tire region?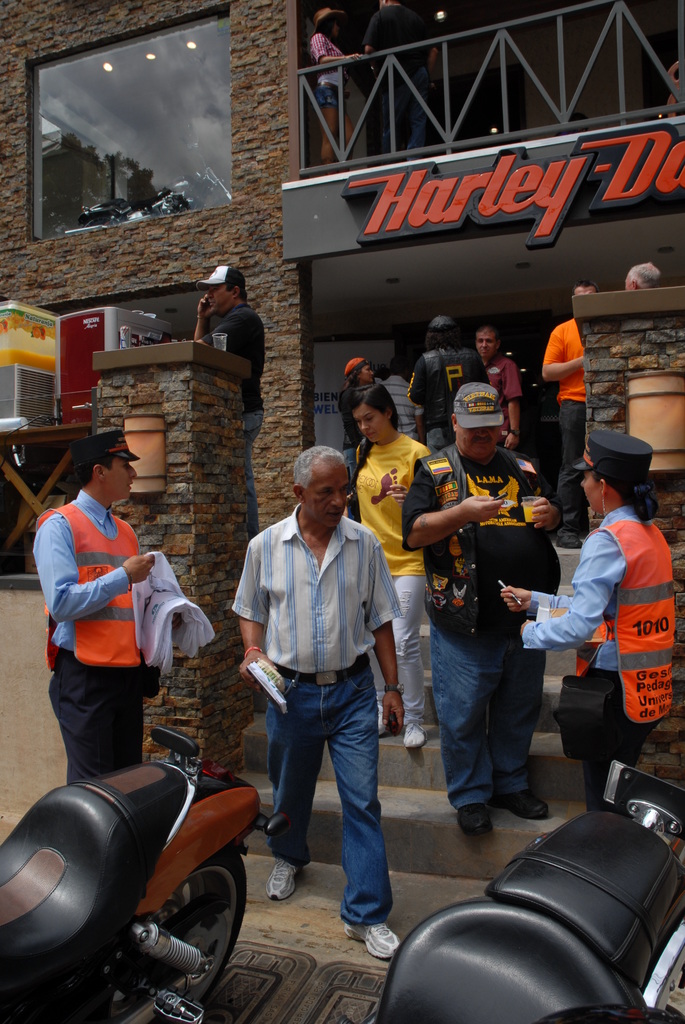
bbox(150, 851, 244, 1002)
